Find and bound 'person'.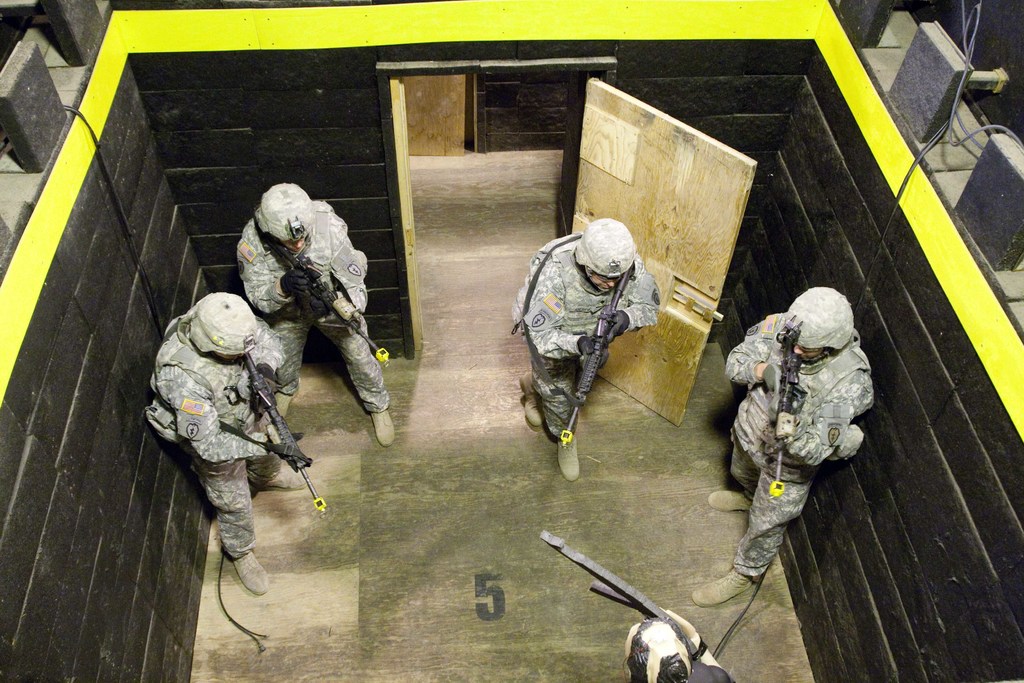
Bound: [624, 604, 735, 682].
